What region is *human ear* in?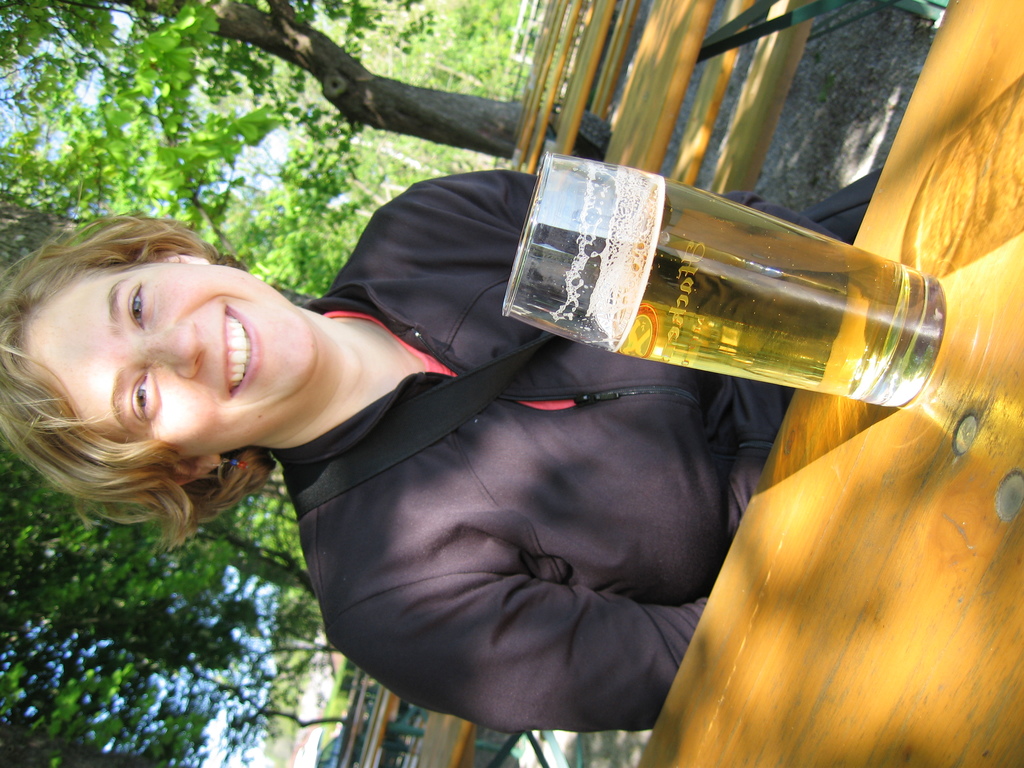
(156, 249, 205, 264).
